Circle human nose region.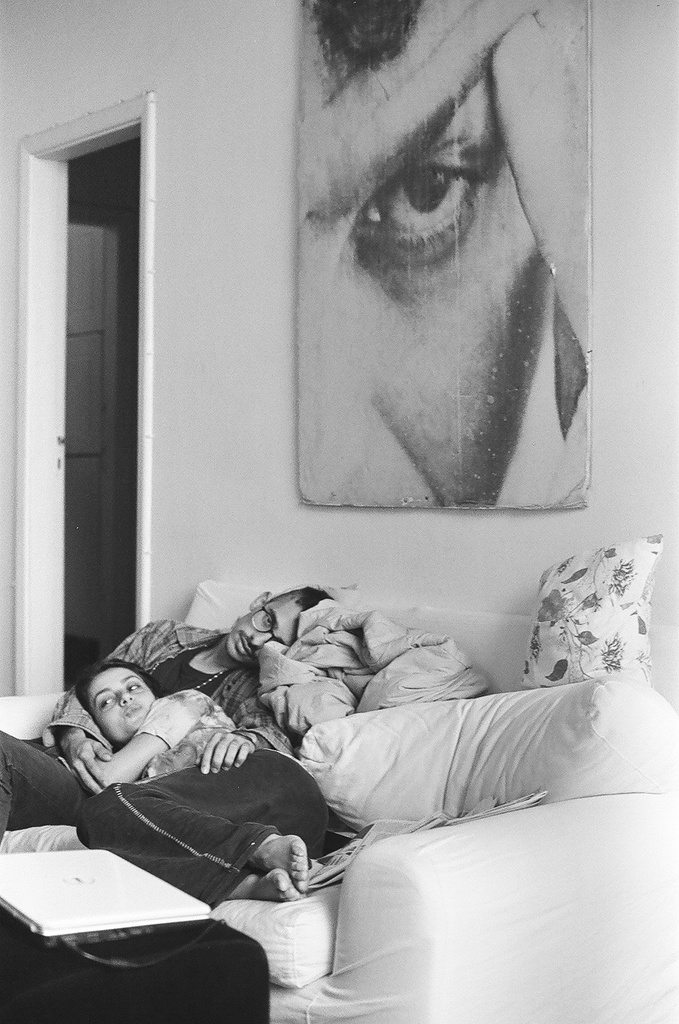
Region: (253,633,273,652).
